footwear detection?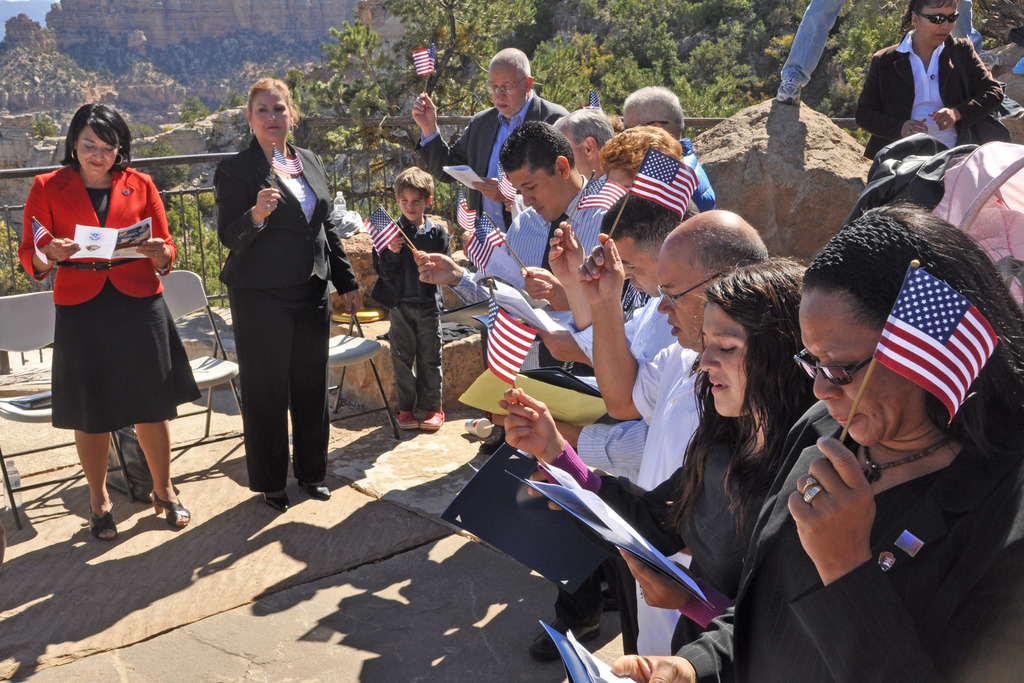
(left=304, top=475, right=333, bottom=498)
